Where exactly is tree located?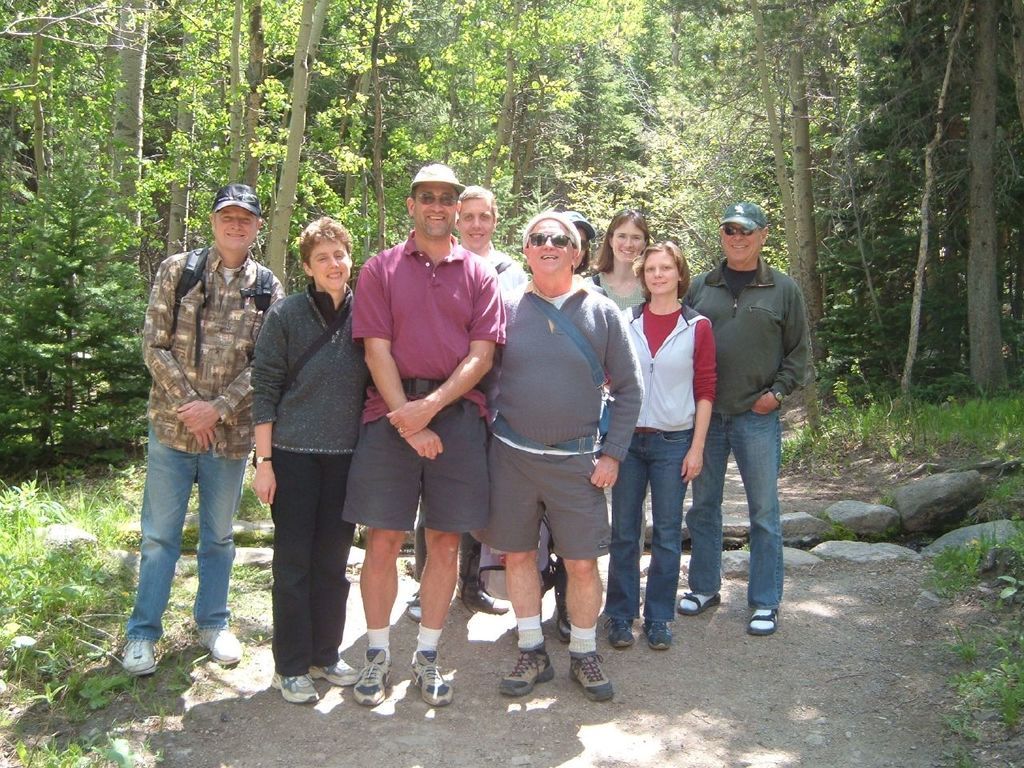
Its bounding box is BBox(108, 0, 175, 434).
